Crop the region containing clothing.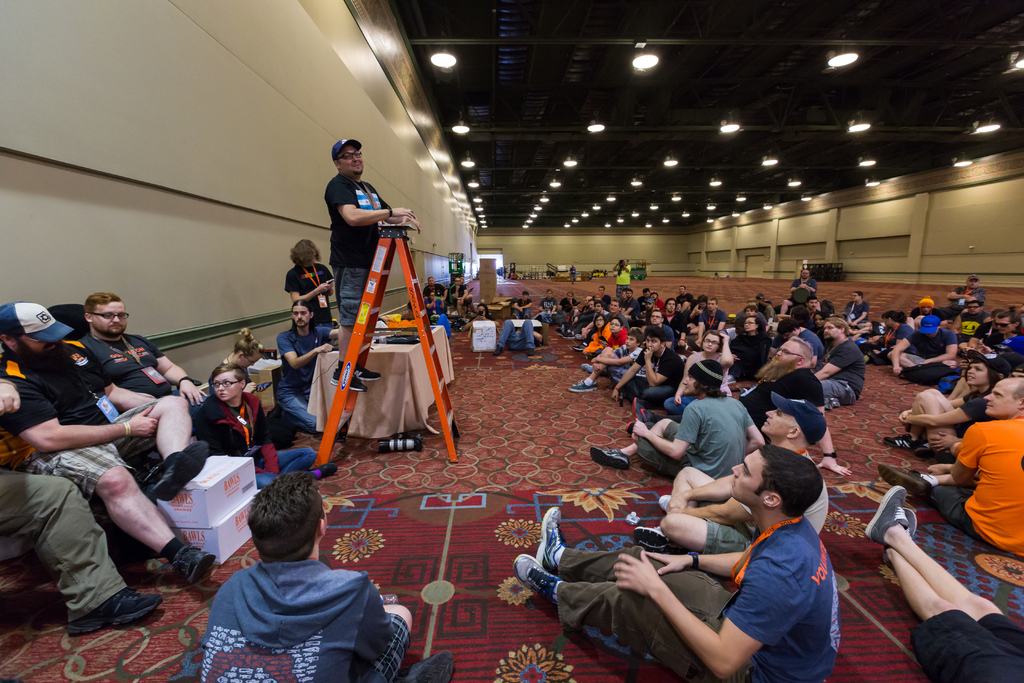
Crop region: 727, 320, 783, 387.
